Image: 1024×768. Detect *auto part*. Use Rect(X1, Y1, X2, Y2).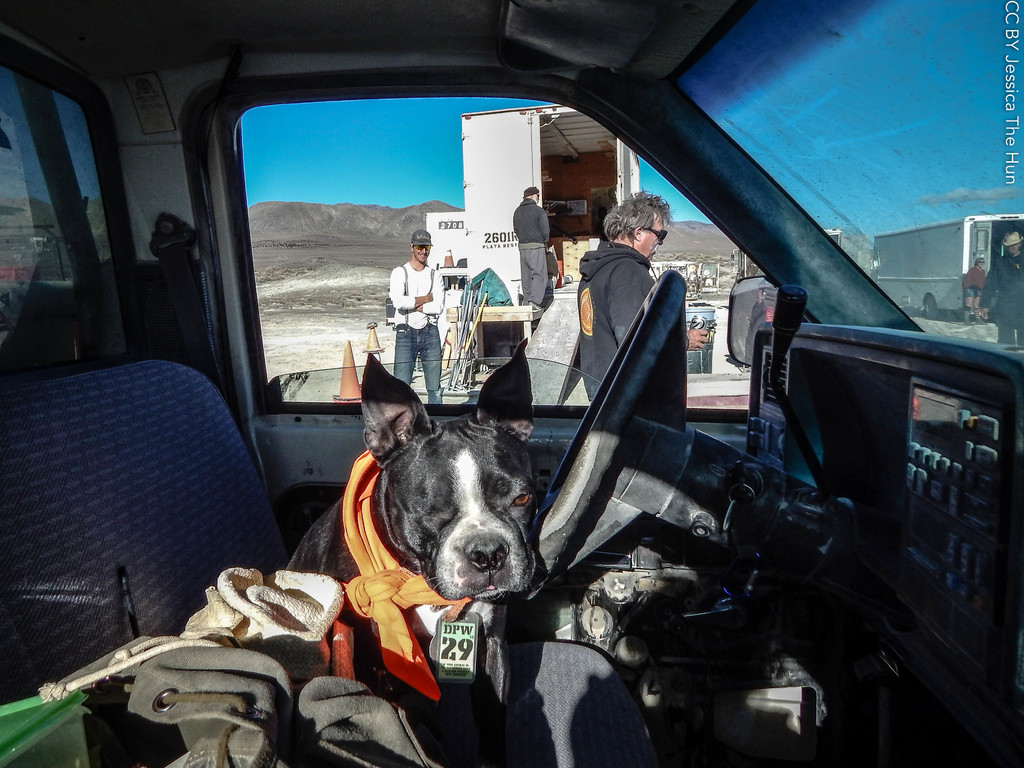
Rect(525, 275, 679, 526).
